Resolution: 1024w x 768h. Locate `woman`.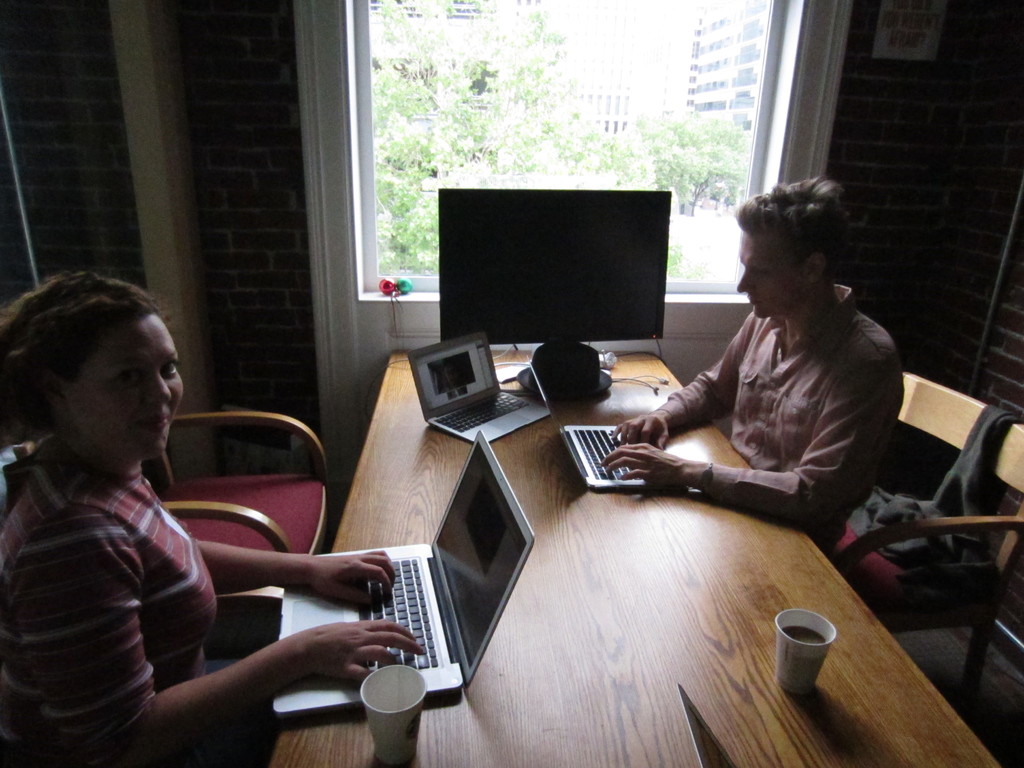
left=0, top=277, right=424, bottom=767.
